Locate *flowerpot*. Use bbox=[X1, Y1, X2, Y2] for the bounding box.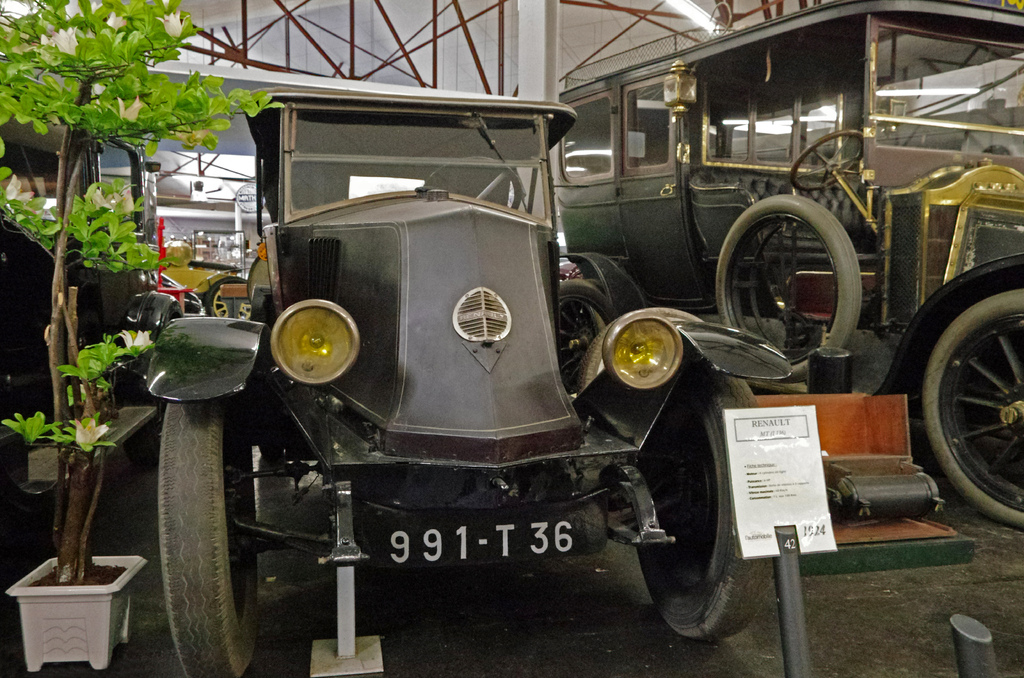
bbox=[12, 570, 125, 670].
